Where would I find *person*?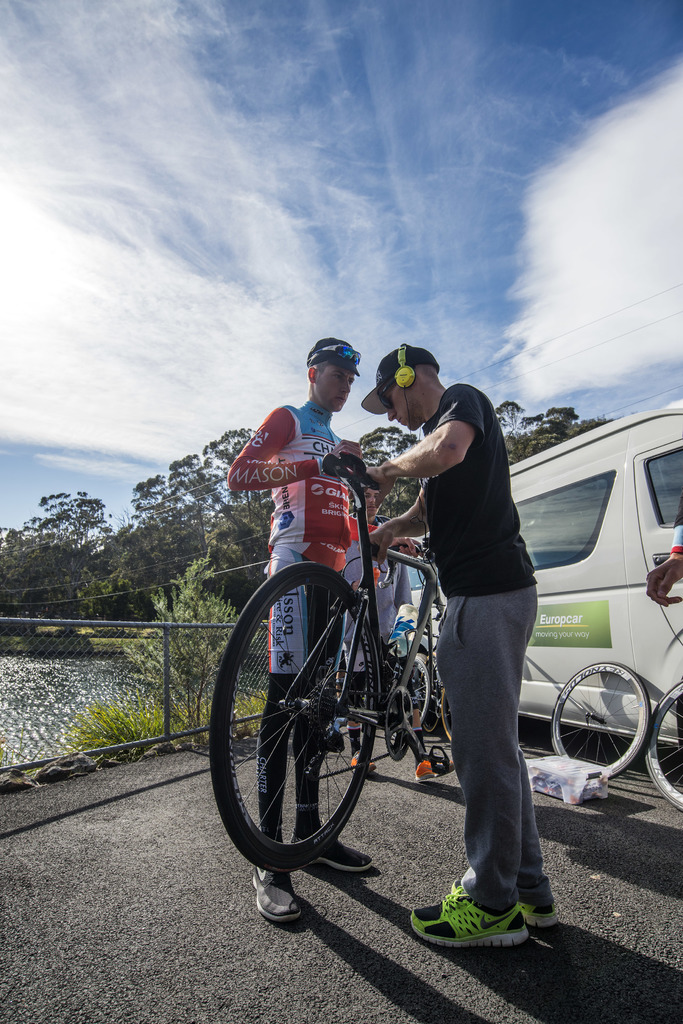
At [642, 487, 682, 606].
